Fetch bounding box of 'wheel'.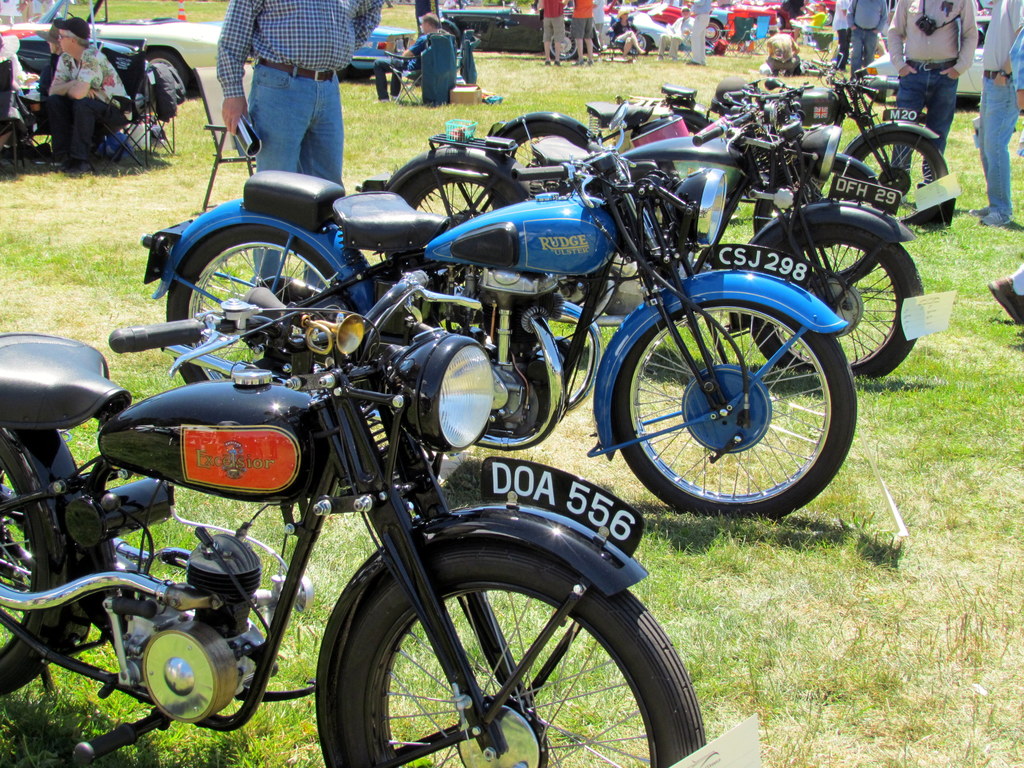
Bbox: [347, 532, 708, 767].
